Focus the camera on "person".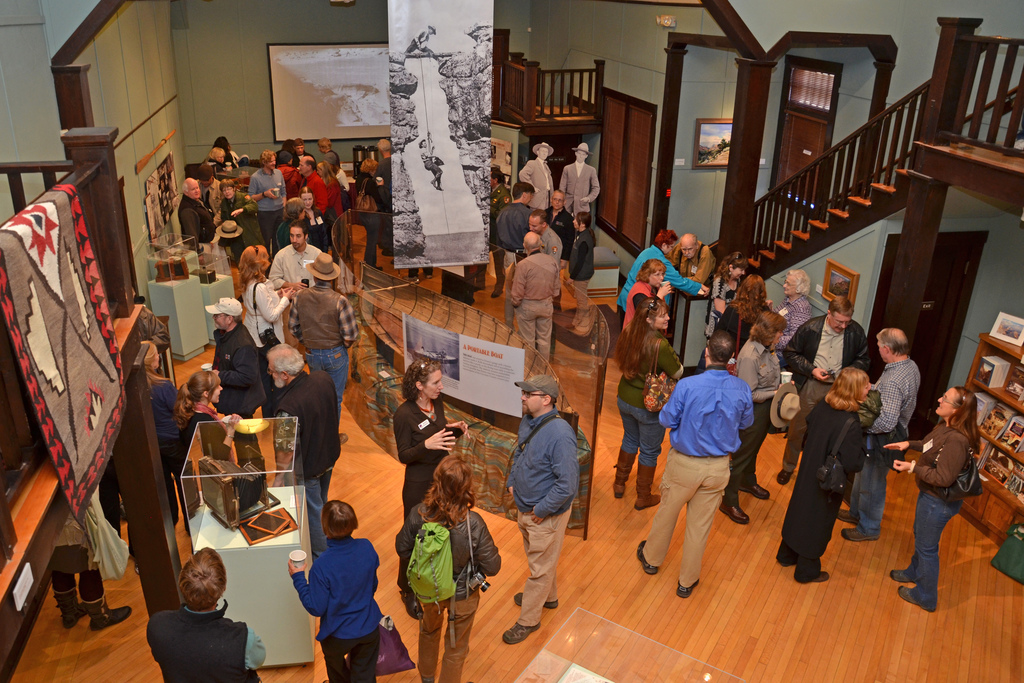
Focus region: (x1=563, y1=217, x2=596, y2=340).
